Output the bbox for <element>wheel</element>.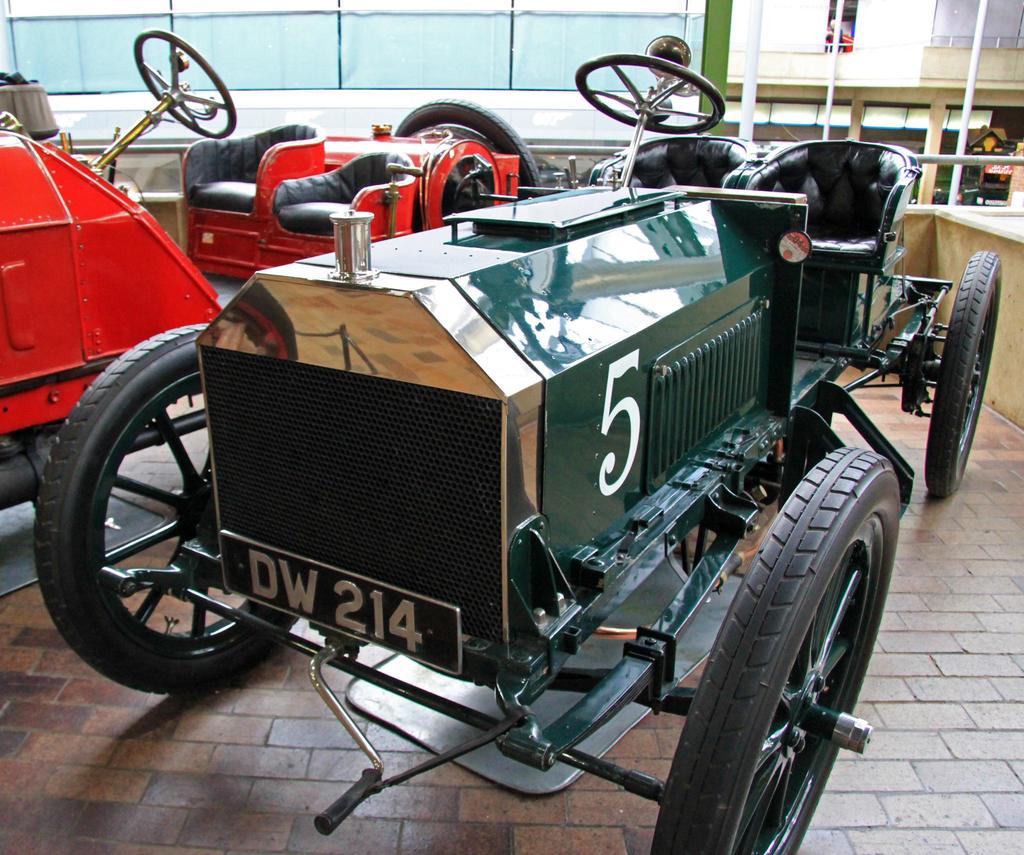
locate(387, 97, 540, 195).
